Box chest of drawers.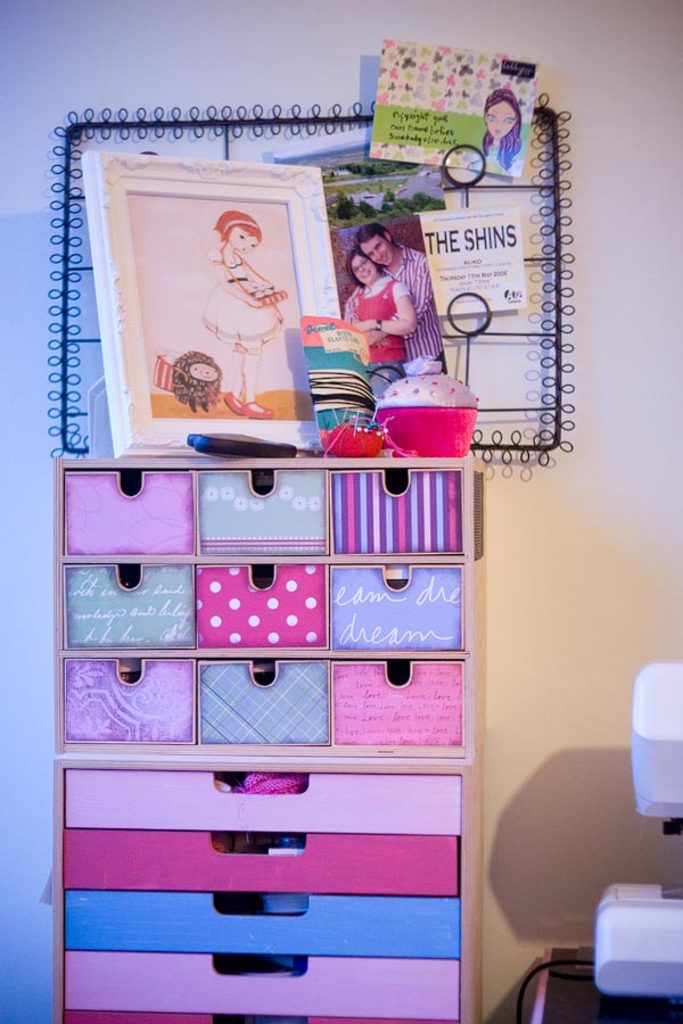
box=[56, 451, 482, 1023].
